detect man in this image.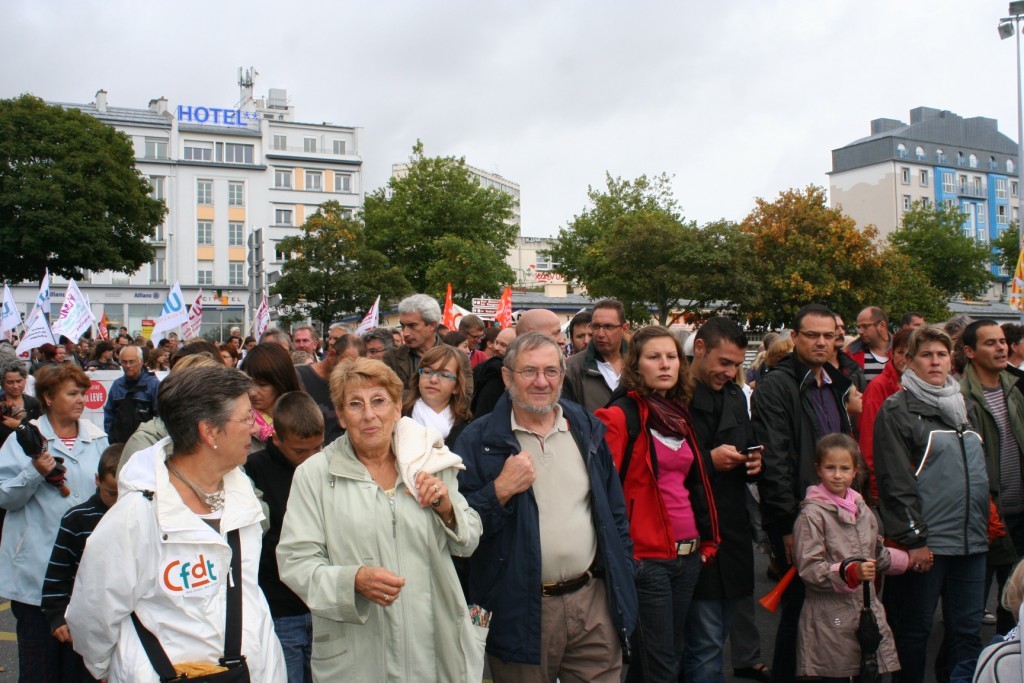
Detection: [99,342,168,442].
